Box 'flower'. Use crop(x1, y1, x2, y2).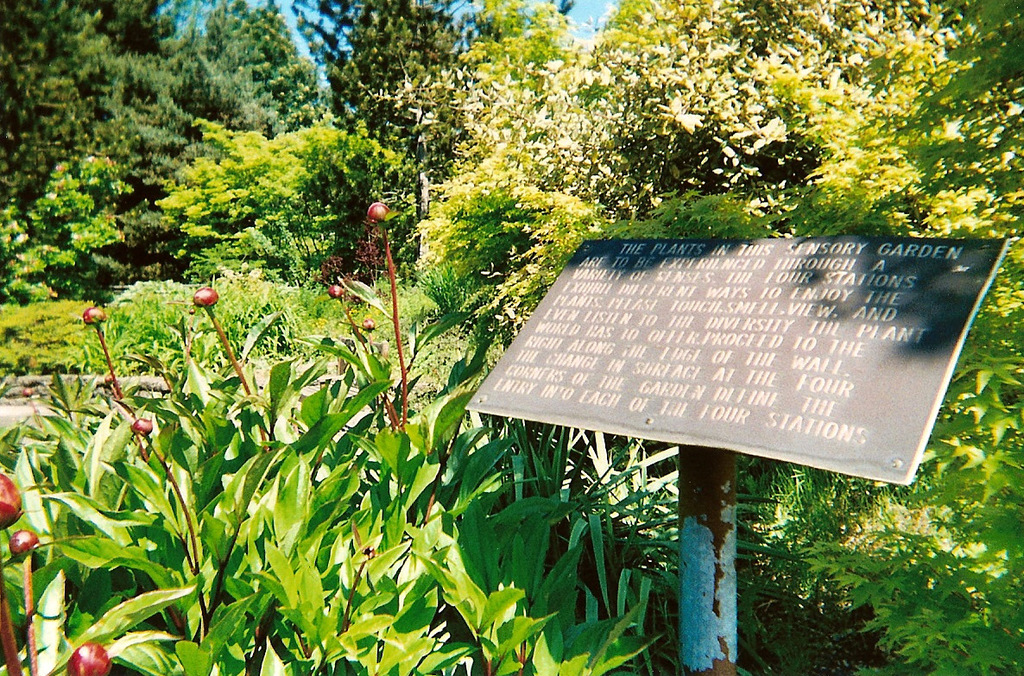
crop(193, 285, 218, 309).
